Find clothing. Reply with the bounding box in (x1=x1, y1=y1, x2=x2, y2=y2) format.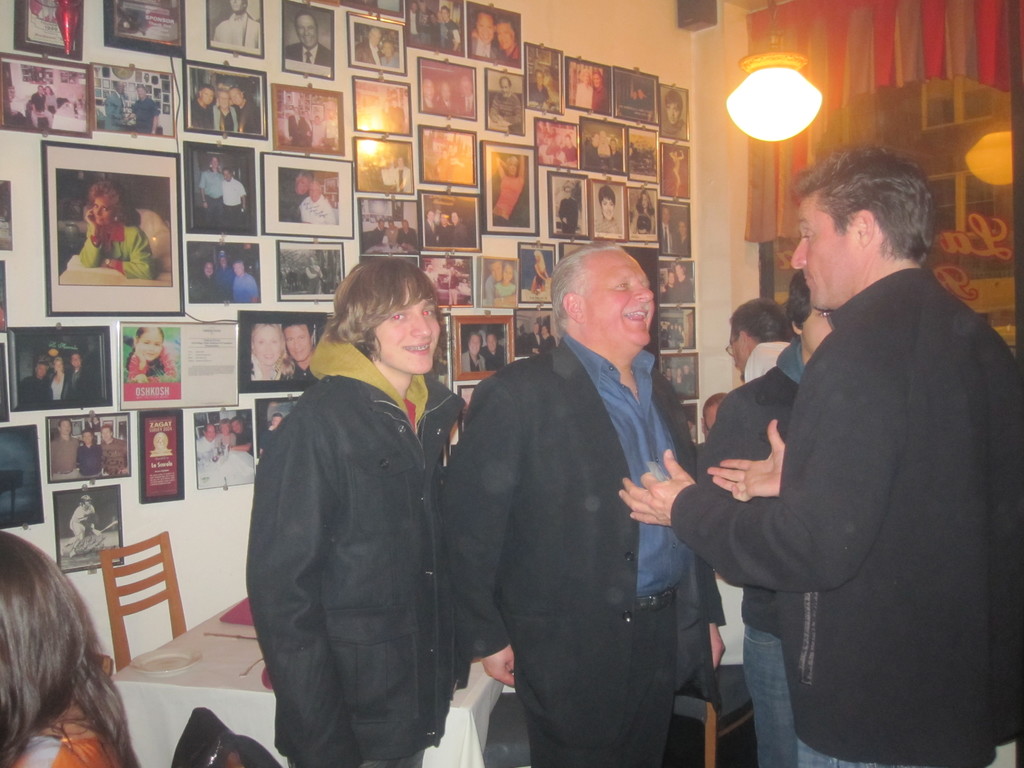
(x1=352, y1=39, x2=377, y2=65).
